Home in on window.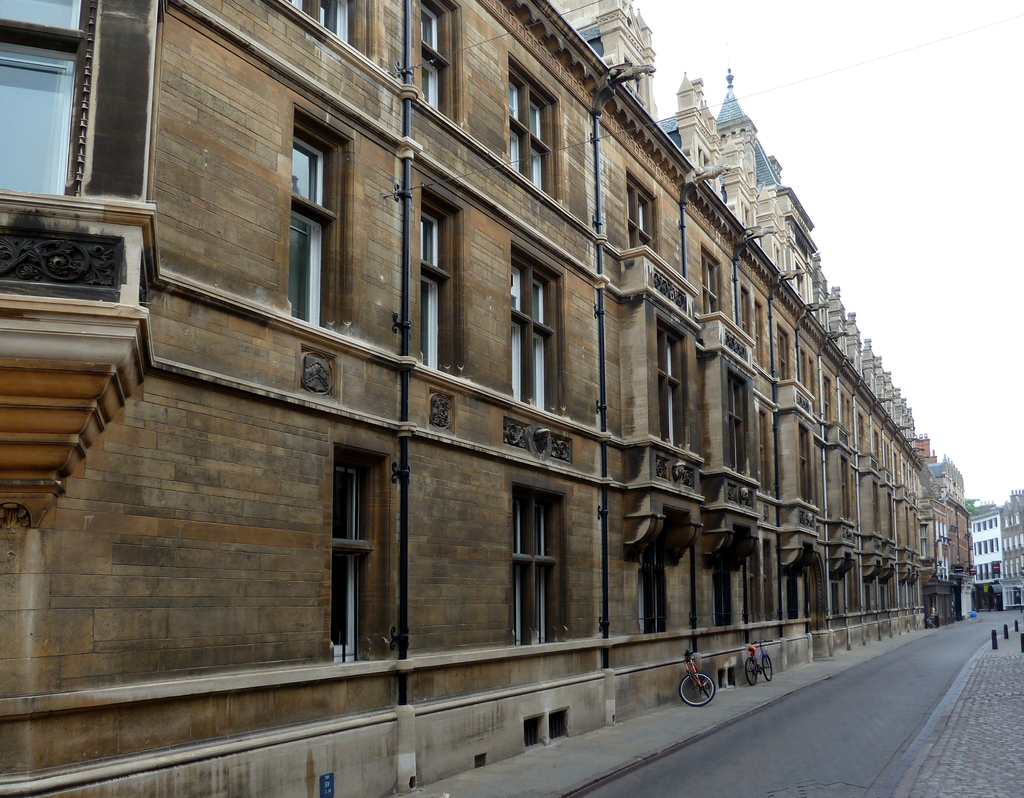
Homed in at {"x1": 506, "y1": 473, "x2": 572, "y2": 648}.
